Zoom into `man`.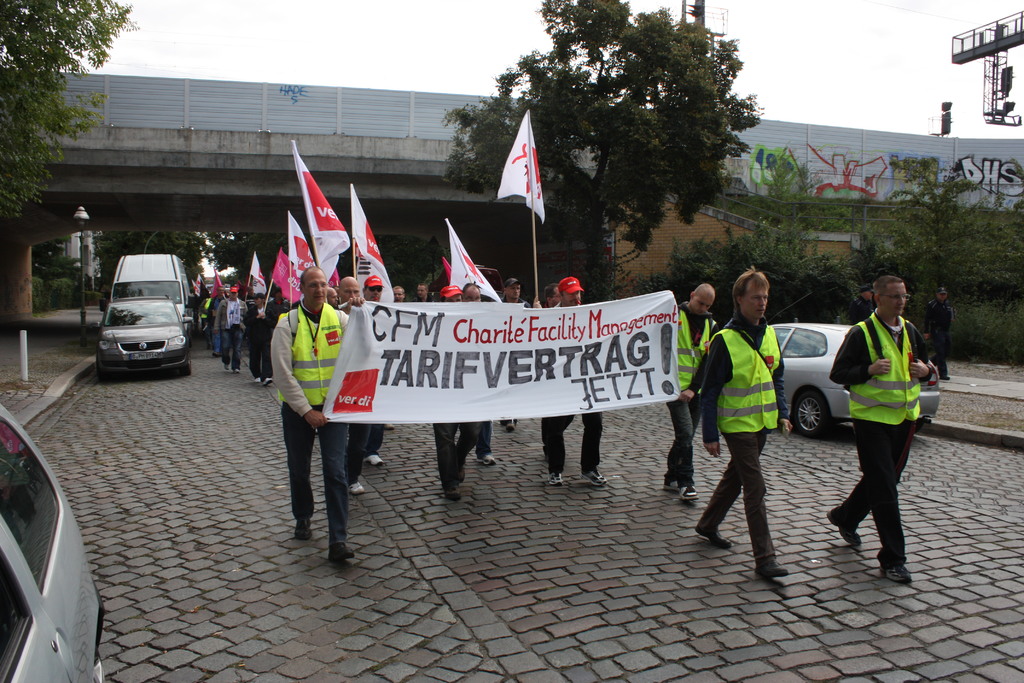
Zoom target: crop(194, 283, 211, 342).
